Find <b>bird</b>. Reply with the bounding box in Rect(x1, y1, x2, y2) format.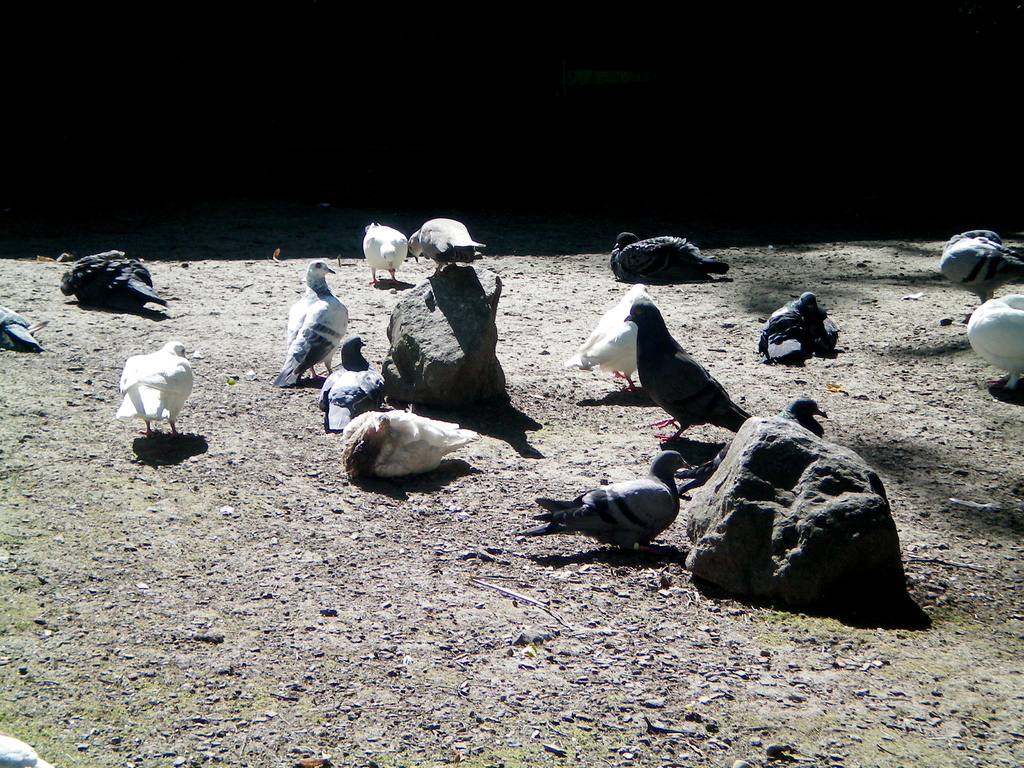
Rect(941, 224, 1023, 303).
